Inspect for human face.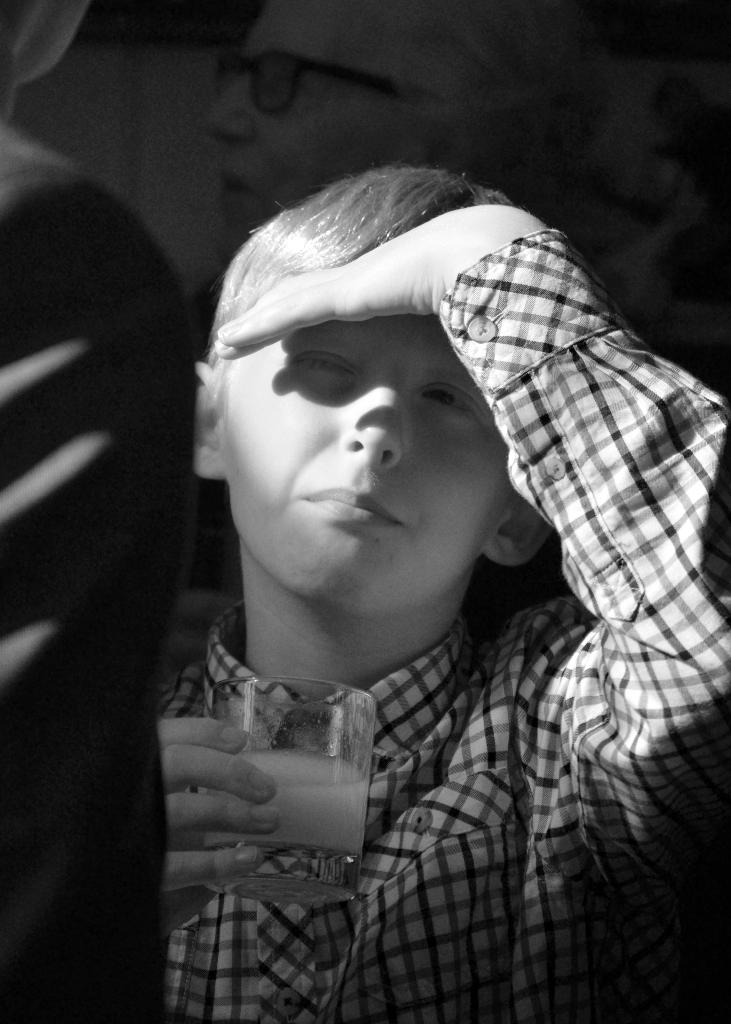
Inspection: {"x1": 224, "y1": 316, "x2": 507, "y2": 606}.
